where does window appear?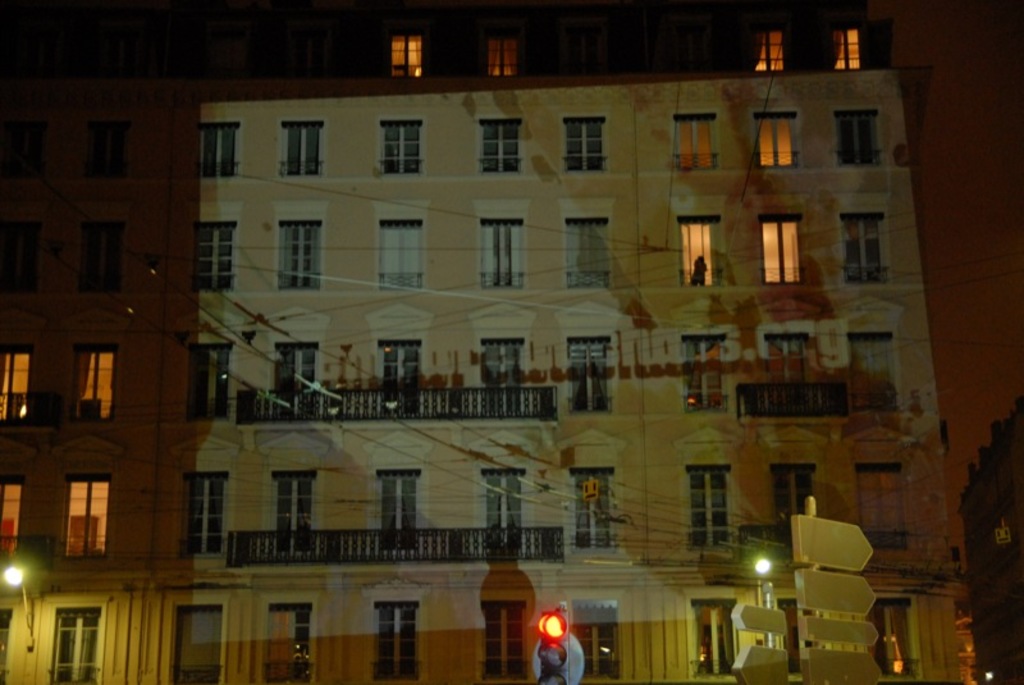
Appears at (374, 608, 417, 676).
